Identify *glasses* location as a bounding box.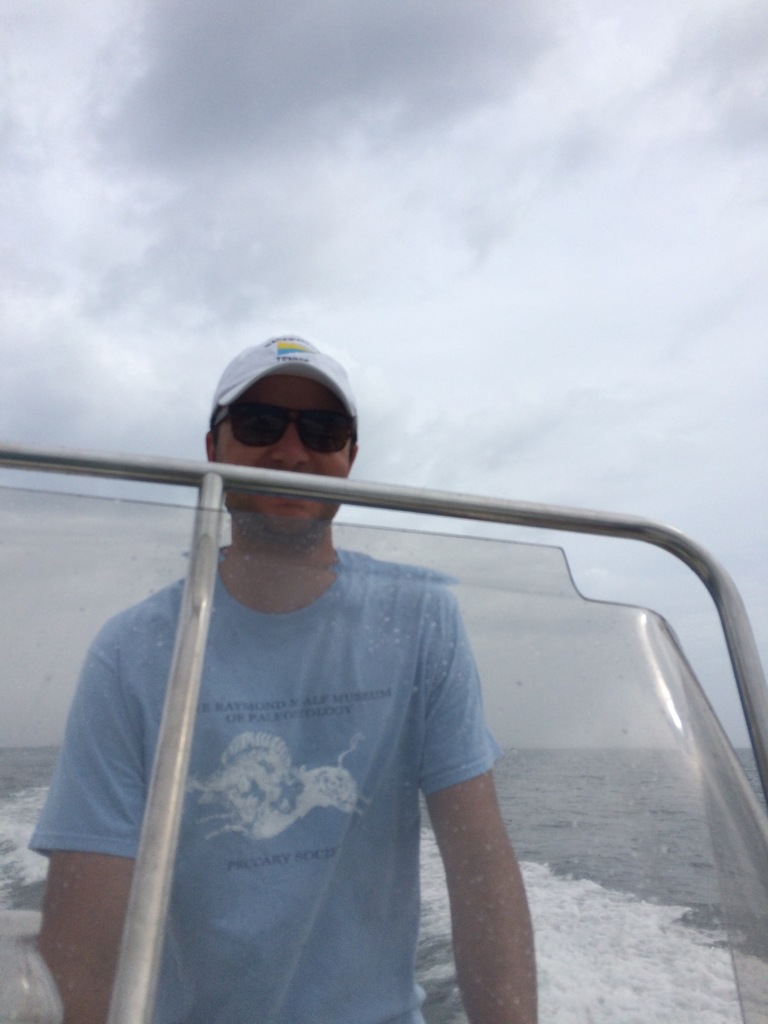
left=212, top=394, right=356, bottom=456.
